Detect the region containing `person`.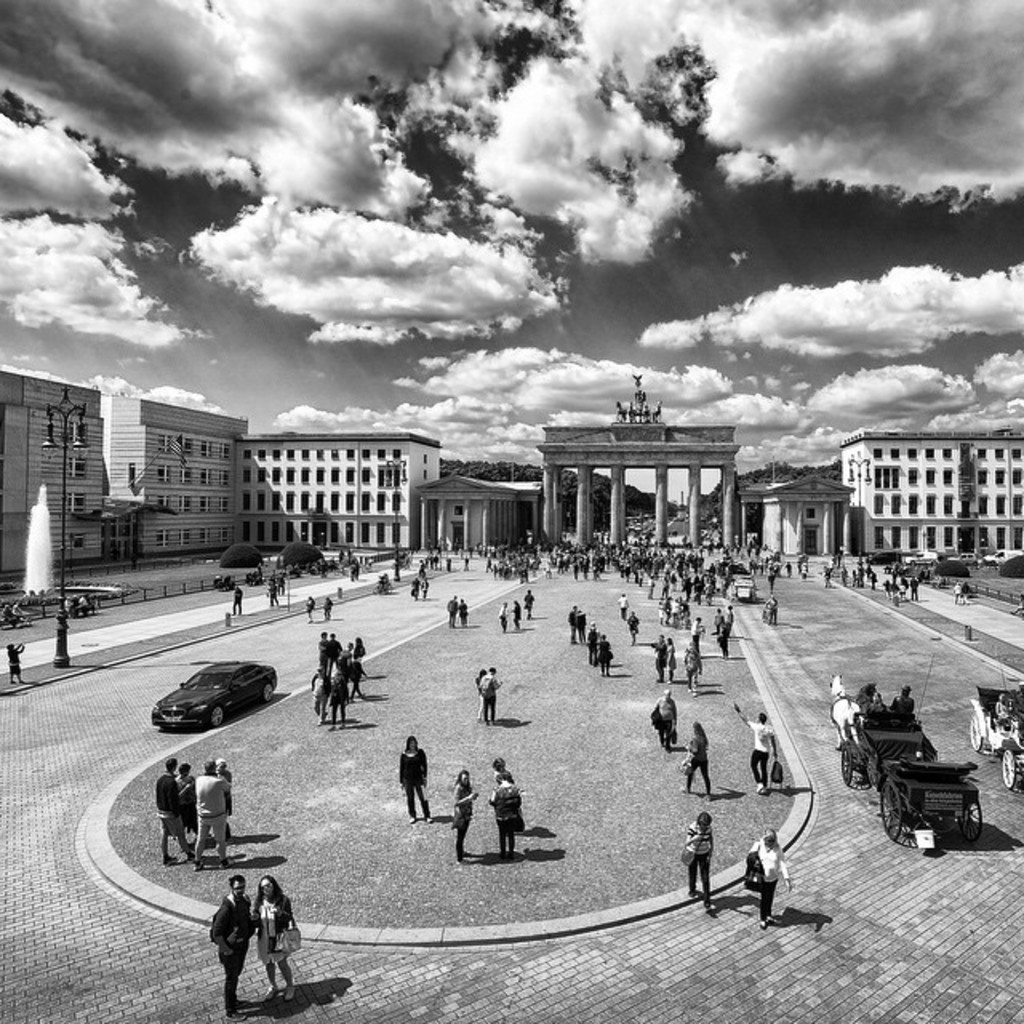
crop(880, 576, 890, 603).
